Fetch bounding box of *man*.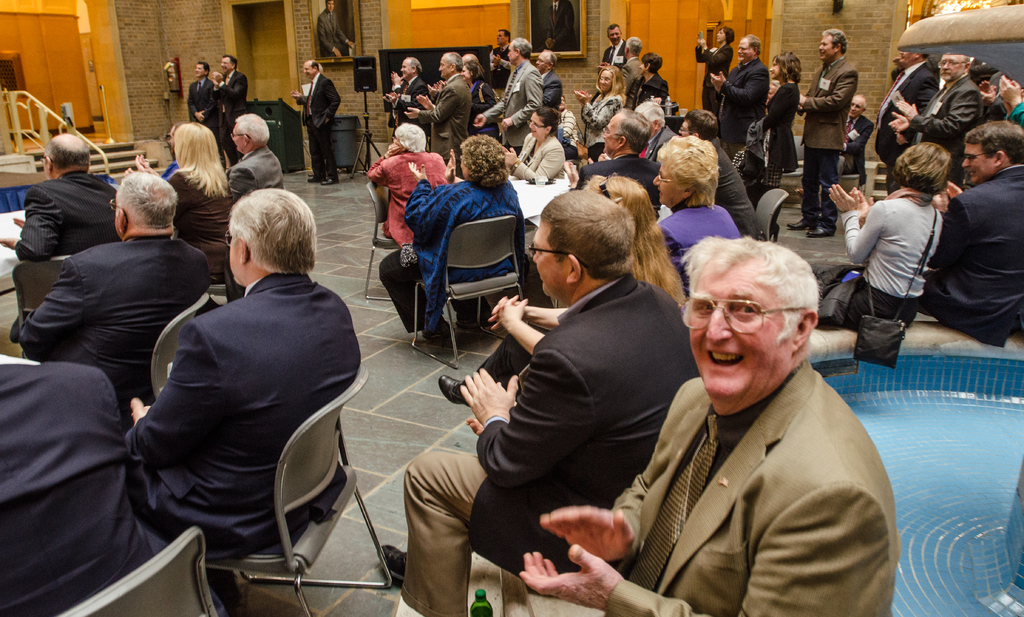
Bbox: (x1=887, y1=52, x2=984, y2=191).
